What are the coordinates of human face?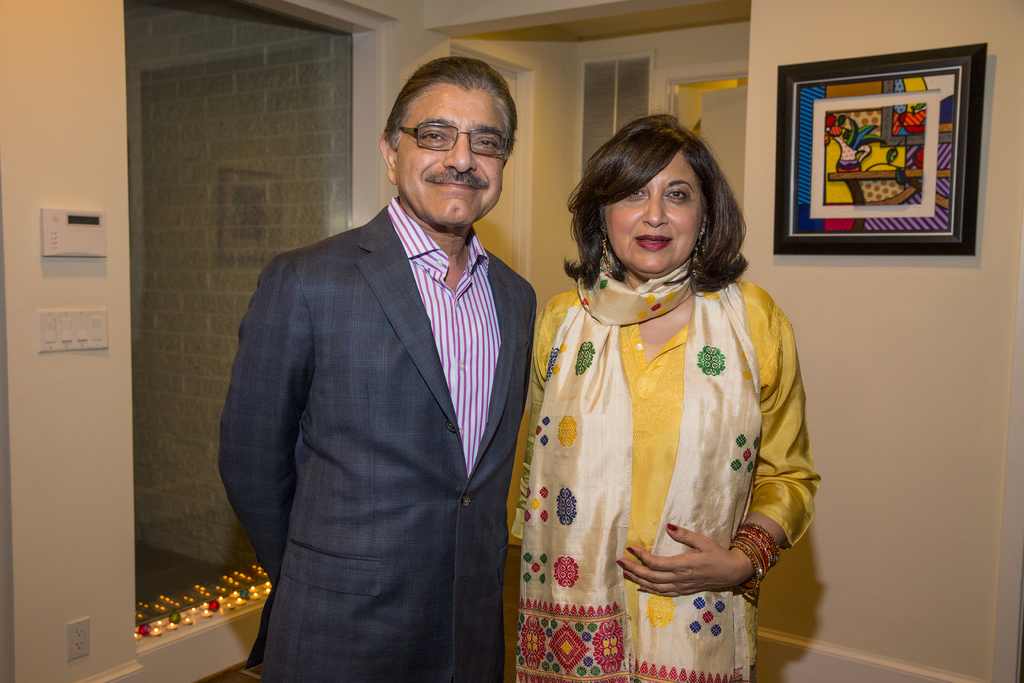
l=602, t=148, r=705, b=274.
